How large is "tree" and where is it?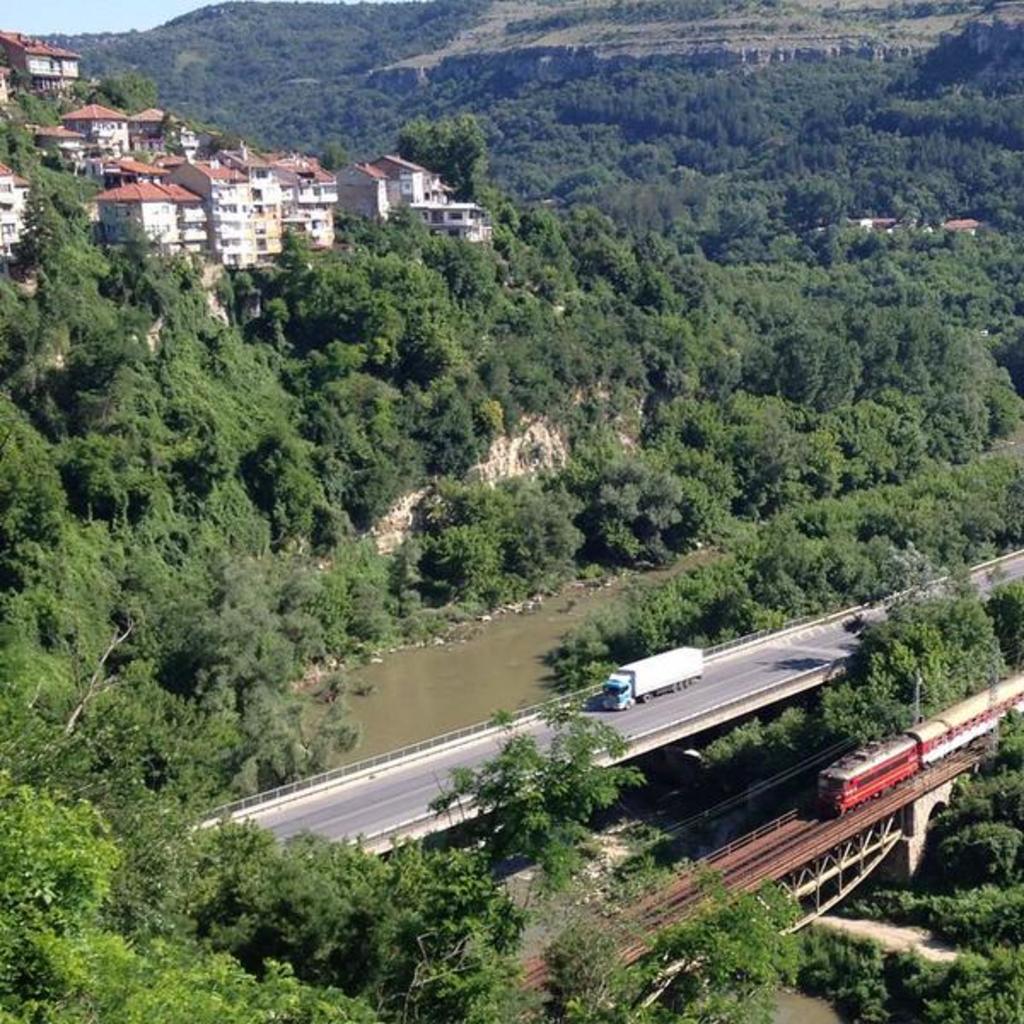
Bounding box: [x1=0, y1=780, x2=384, y2=1022].
